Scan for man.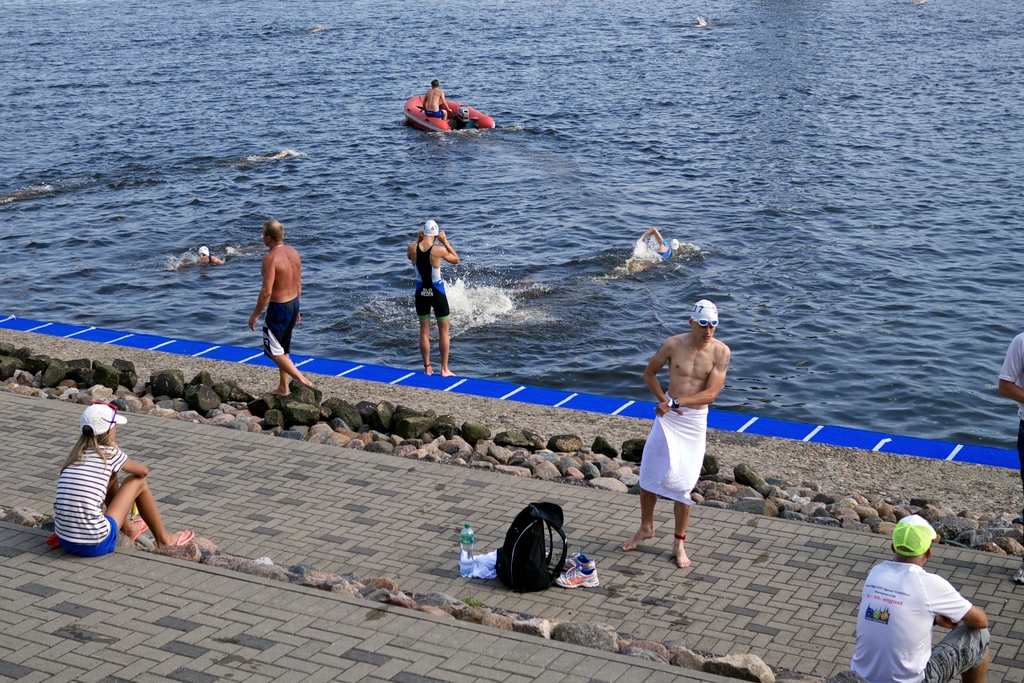
Scan result: [617, 299, 732, 570].
